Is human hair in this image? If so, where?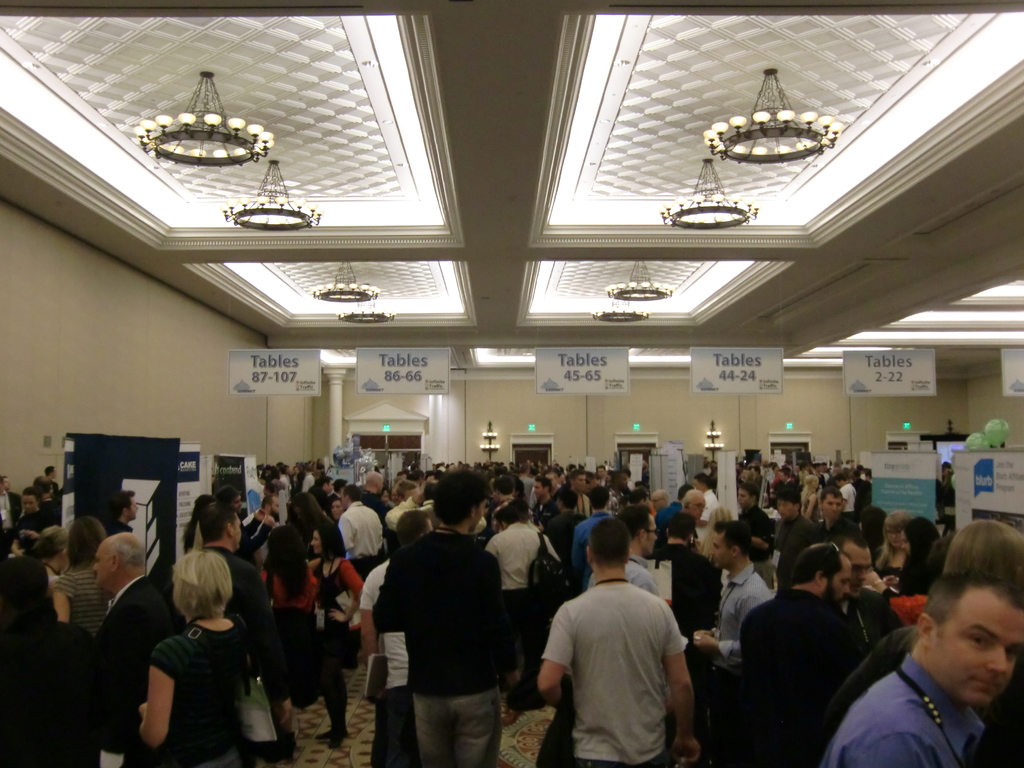
Yes, at [877,509,914,568].
